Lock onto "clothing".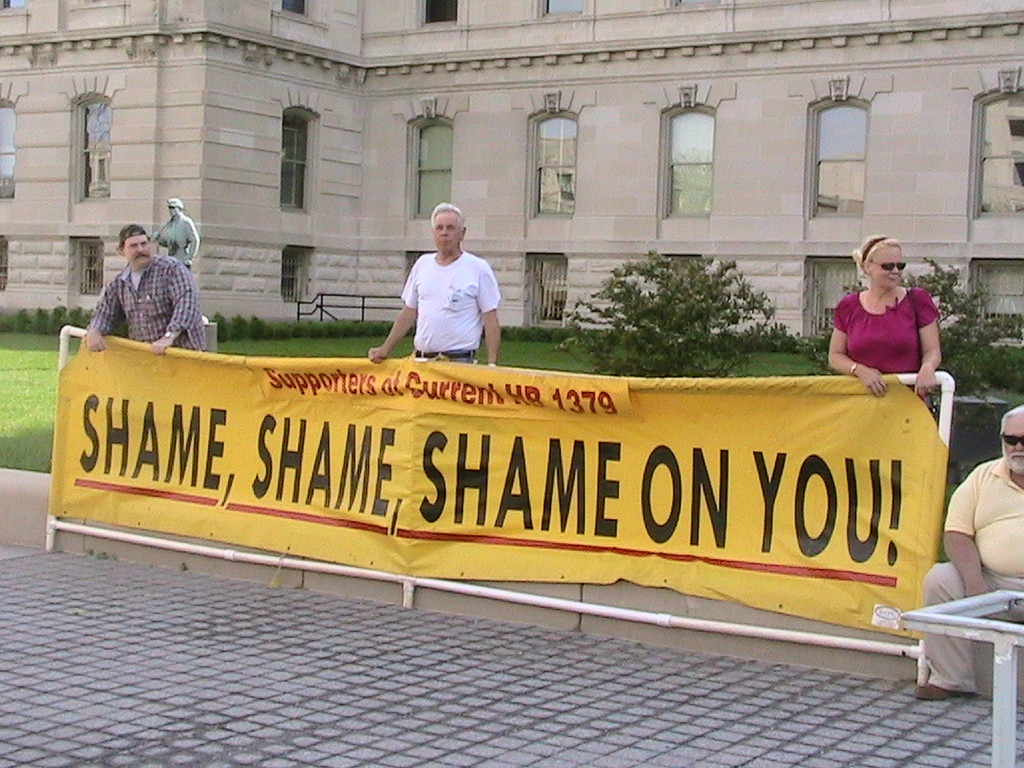
Locked: left=399, top=252, right=501, bottom=361.
